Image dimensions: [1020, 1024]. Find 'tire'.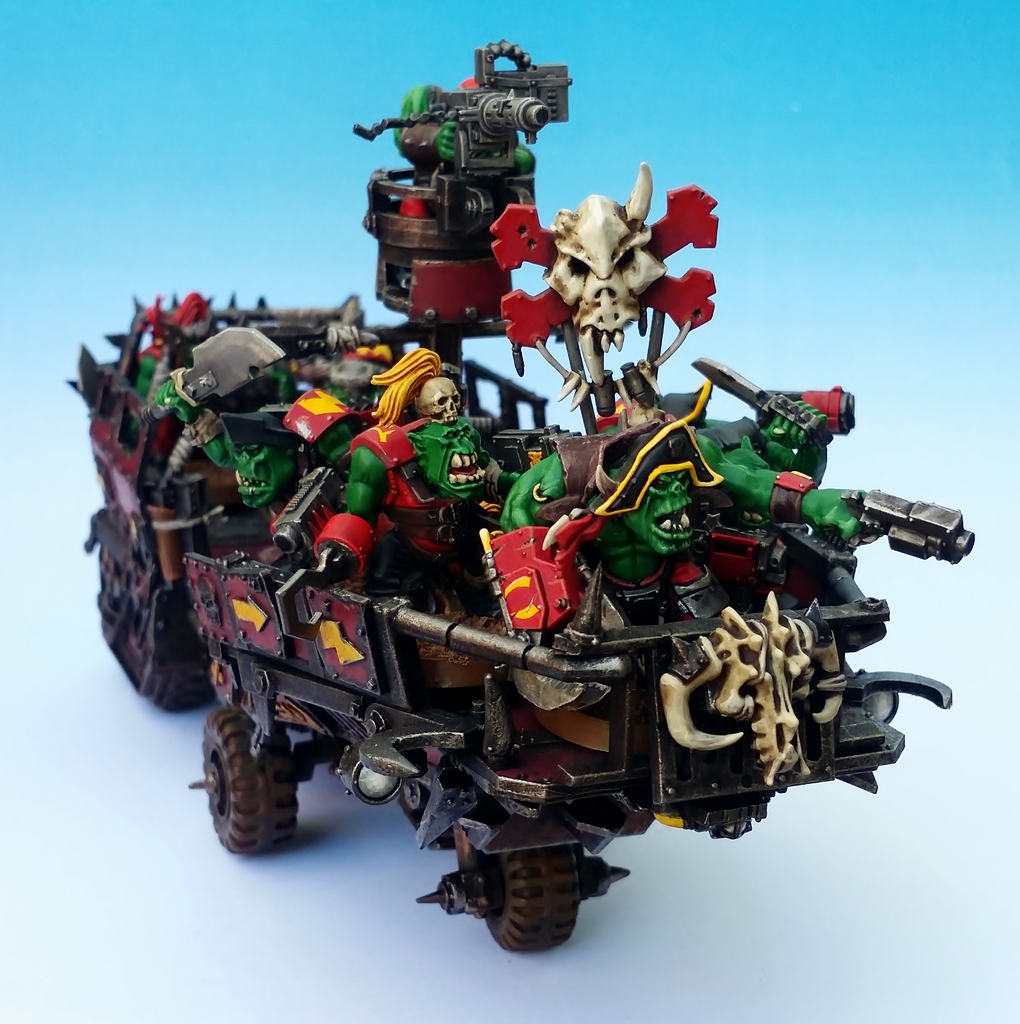
bbox=(479, 847, 583, 952).
